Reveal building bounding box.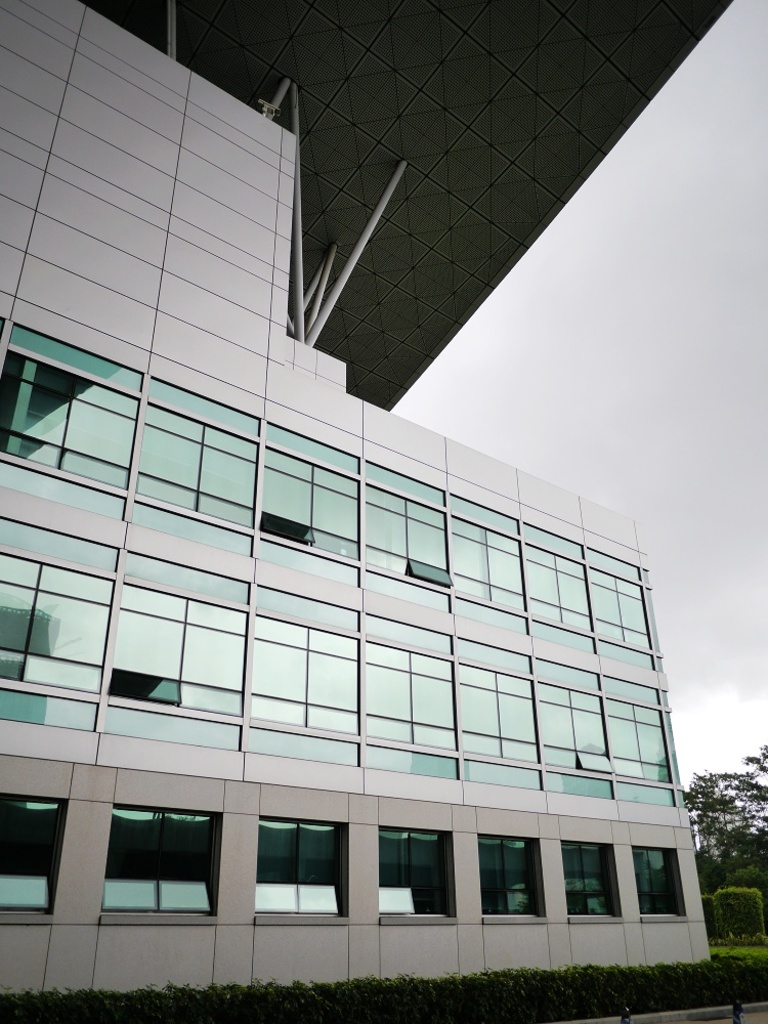
Revealed: 0,0,718,1000.
